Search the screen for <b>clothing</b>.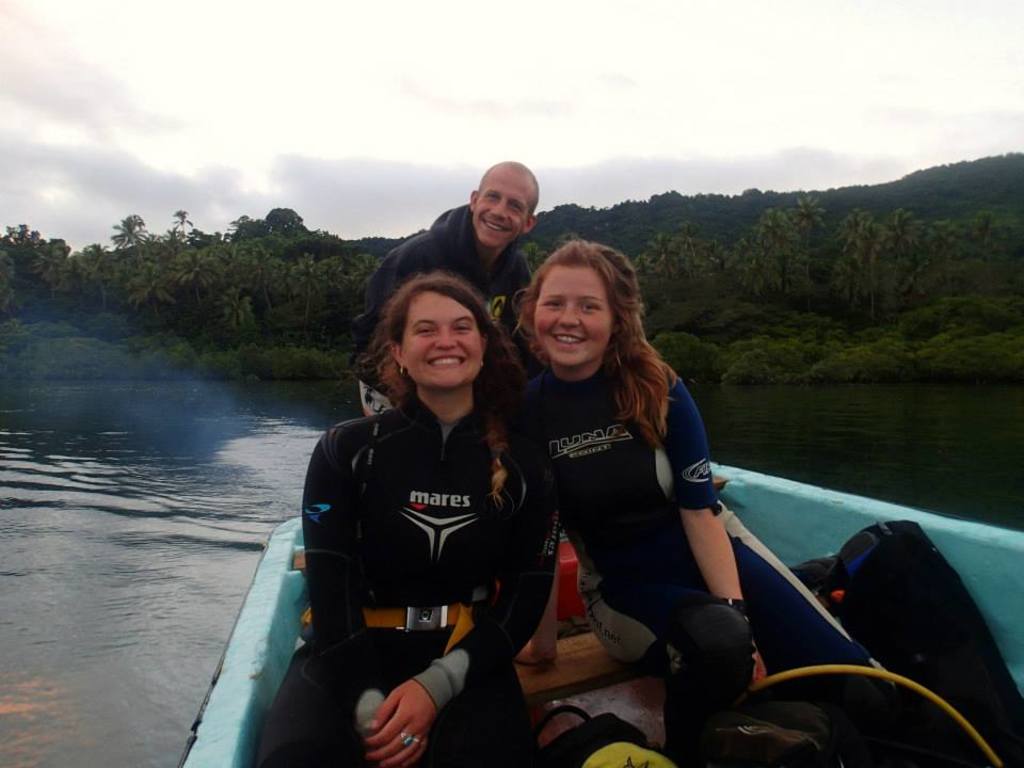
Found at left=500, top=357, right=891, bottom=668.
